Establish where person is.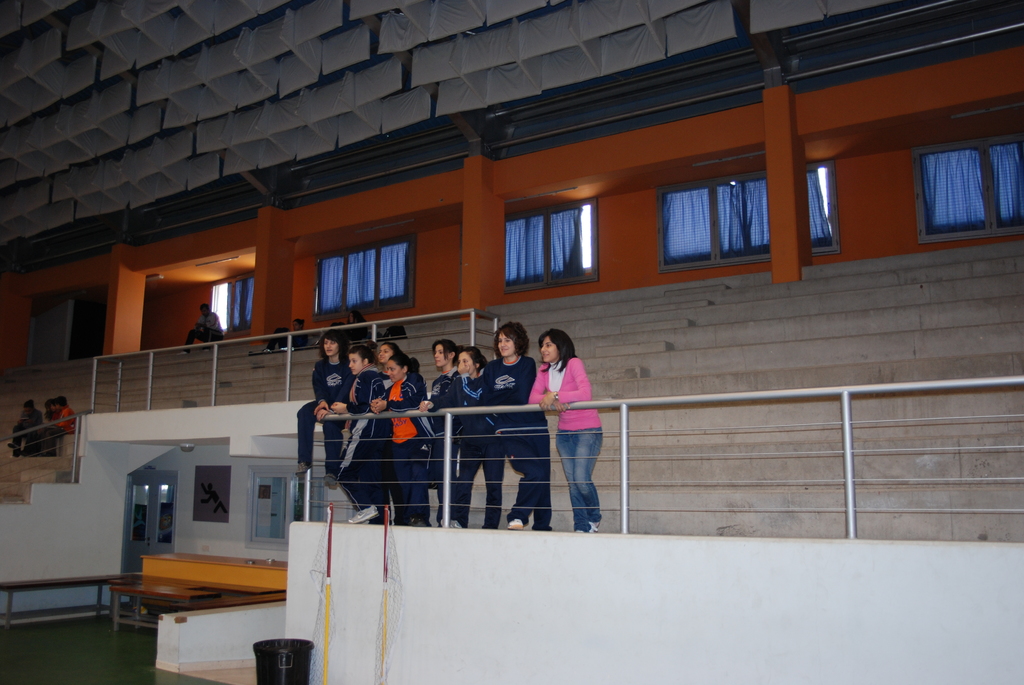
Established at {"x1": 374, "y1": 337, "x2": 399, "y2": 374}.
